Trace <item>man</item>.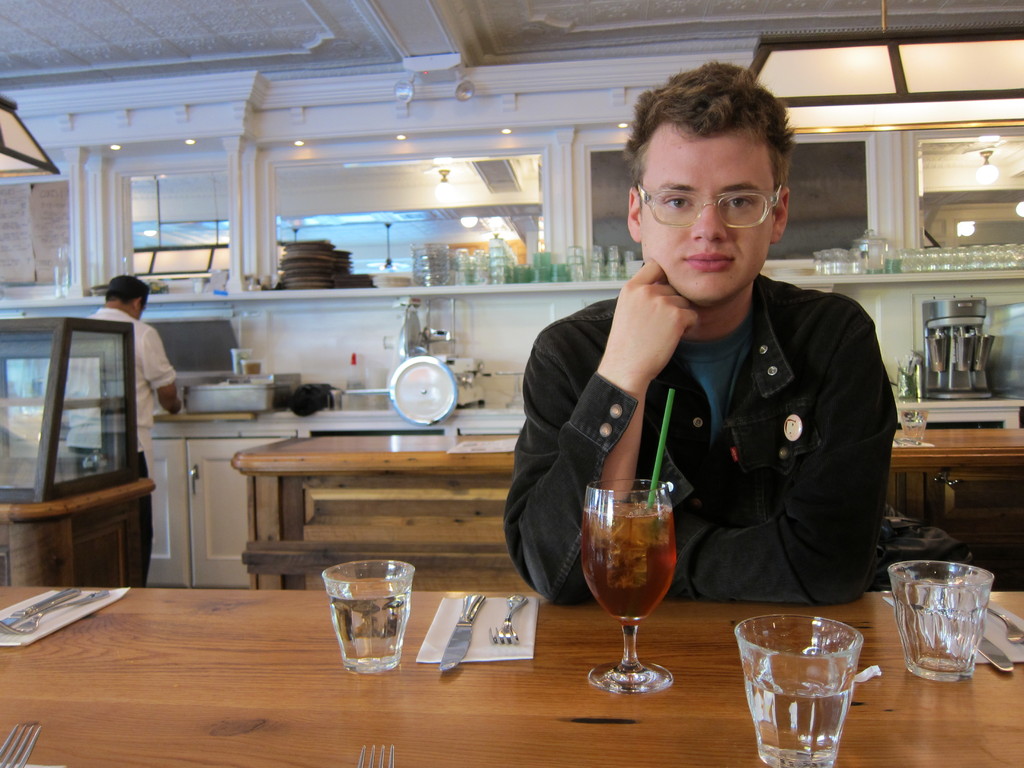
Traced to 515:105:917:669.
